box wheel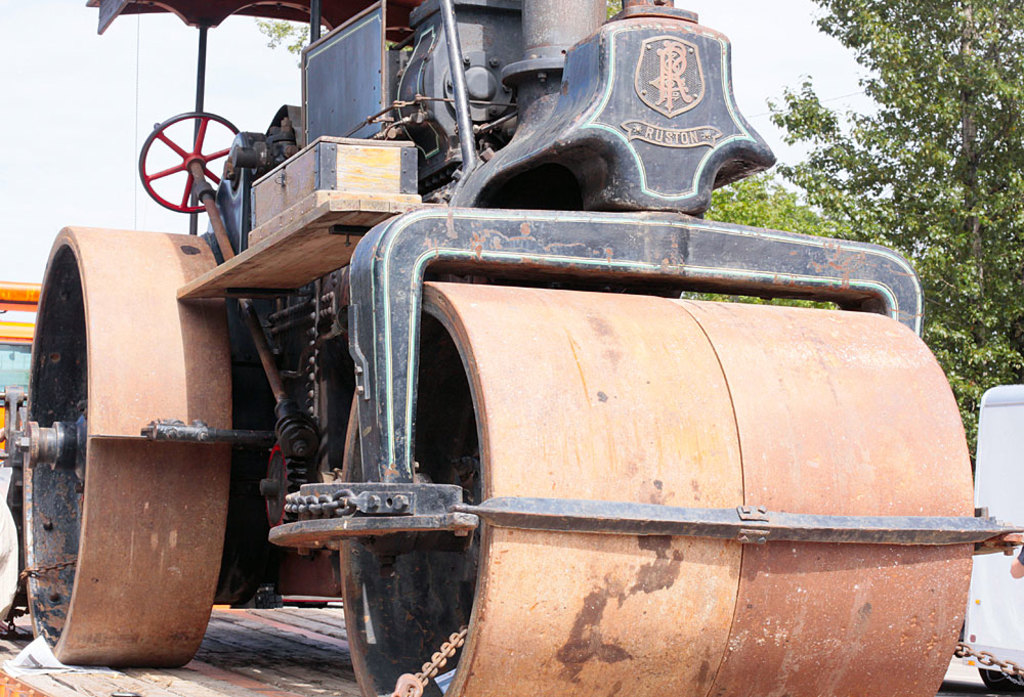
(left=13, top=223, right=232, bottom=668)
